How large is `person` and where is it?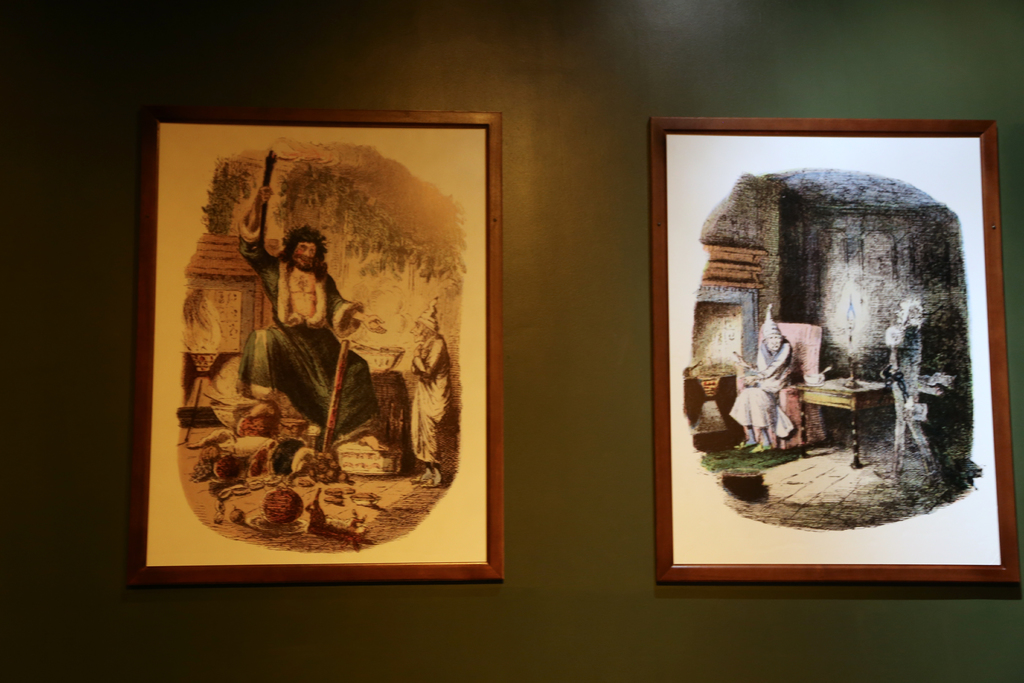
Bounding box: 236,183,388,454.
